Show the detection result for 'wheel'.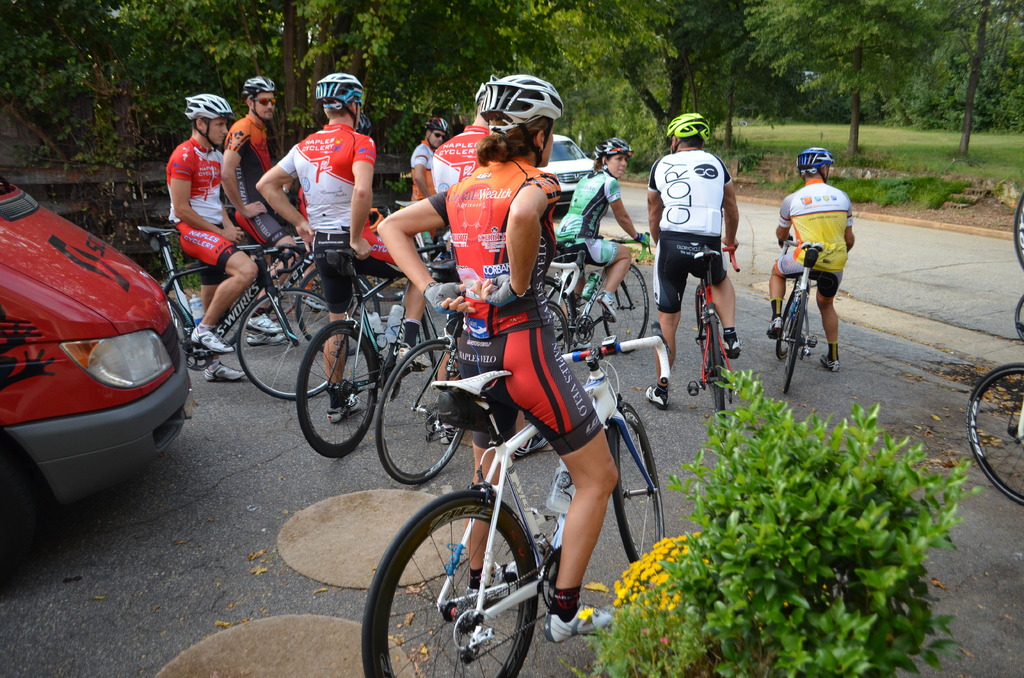
box(295, 319, 378, 457).
